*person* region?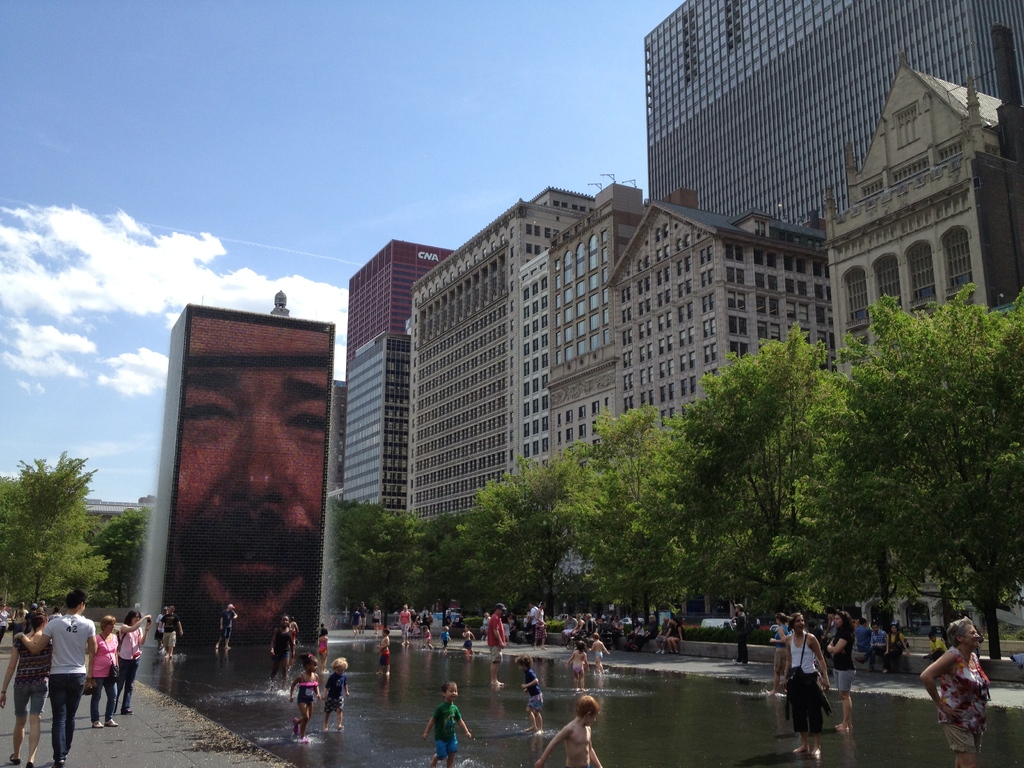
crop(440, 627, 454, 652)
